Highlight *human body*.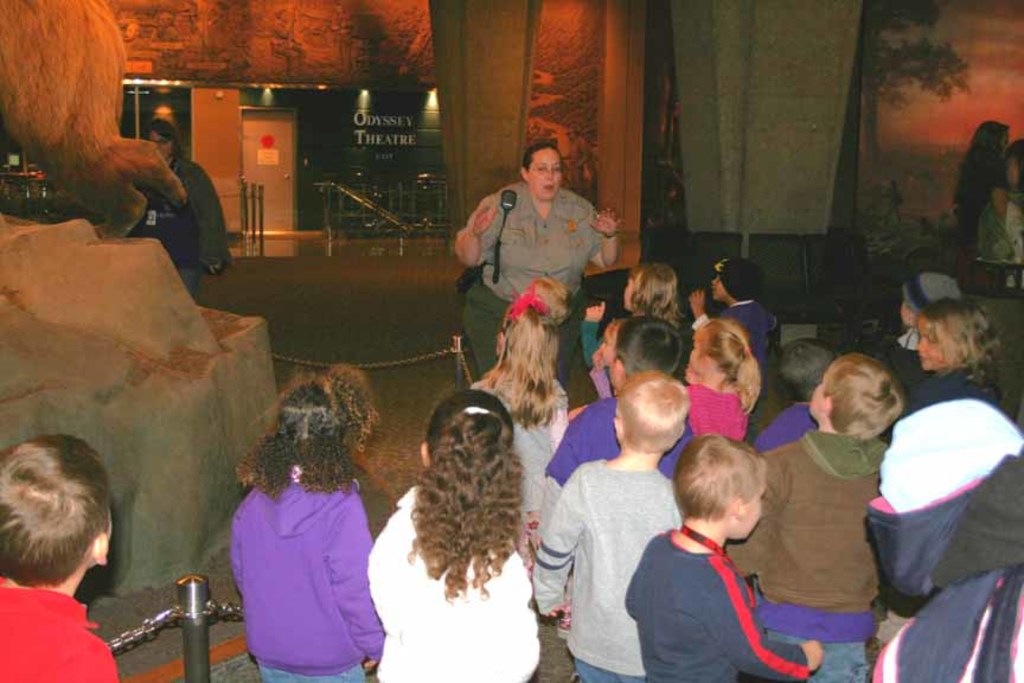
Highlighted region: bbox=(0, 435, 129, 682).
